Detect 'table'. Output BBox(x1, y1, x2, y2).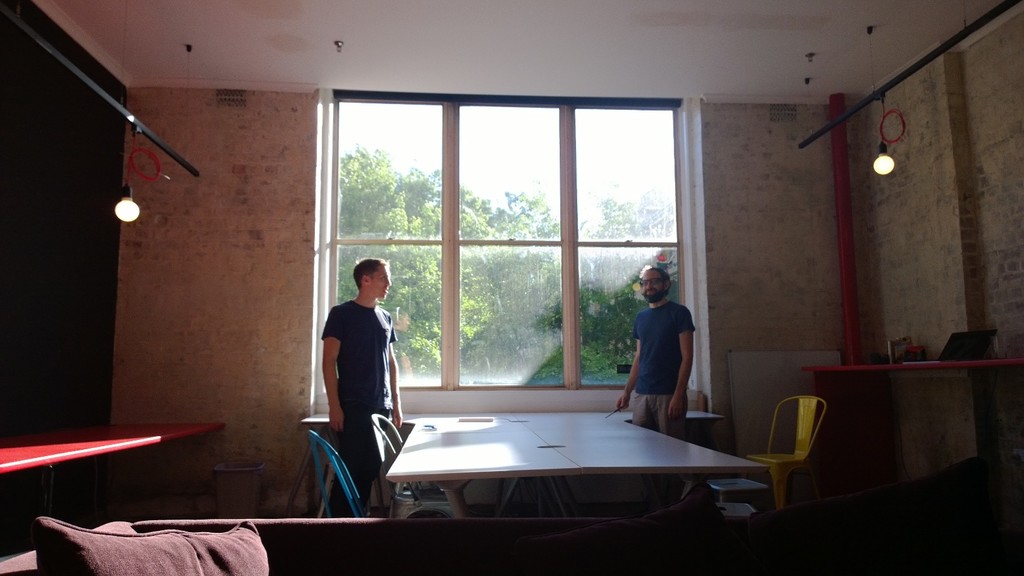
BBox(353, 396, 781, 543).
